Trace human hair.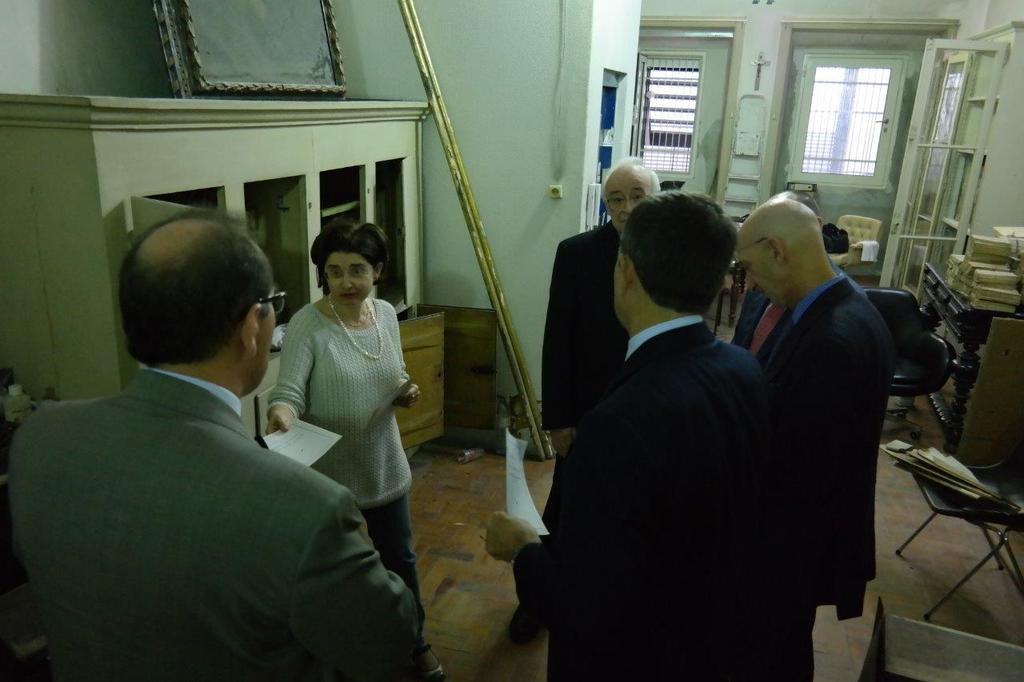
Traced to (620, 190, 737, 321).
